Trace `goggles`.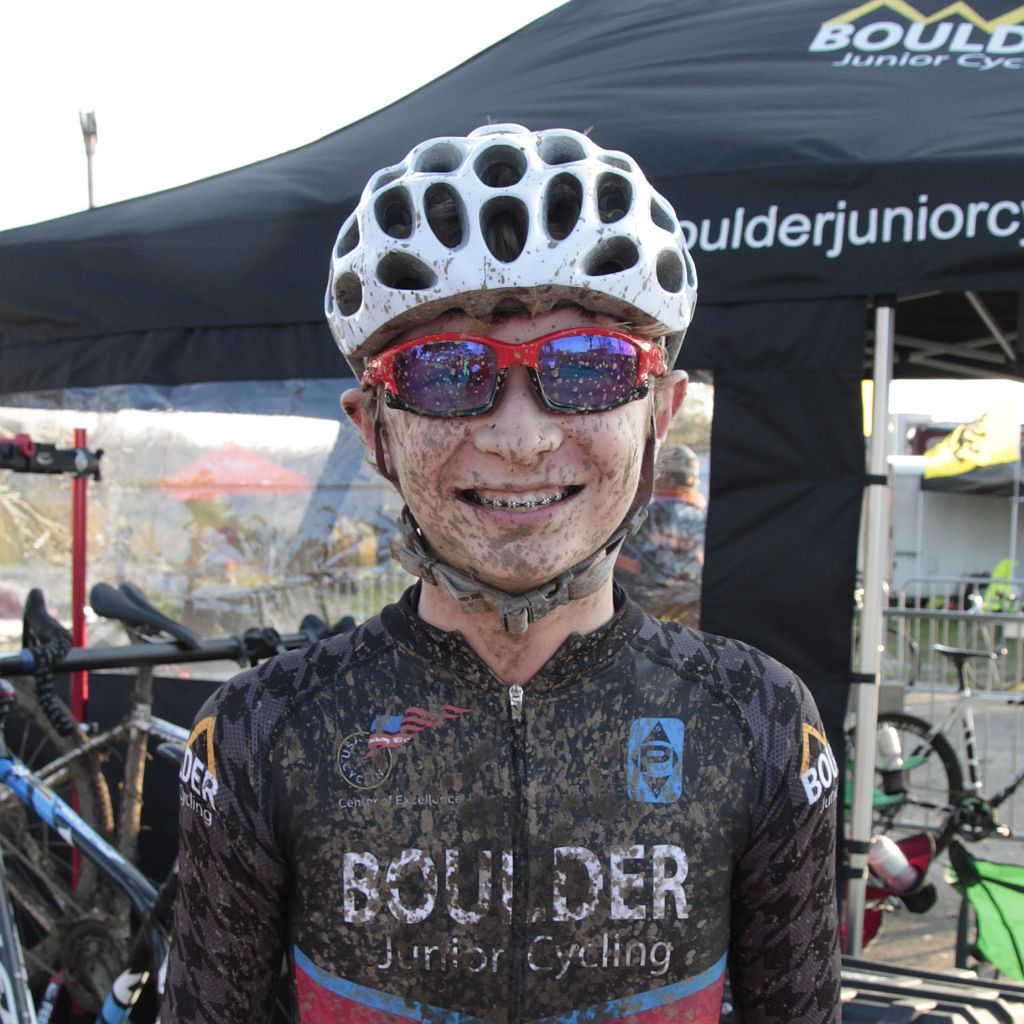
Traced to select_region(350, 330, 665, 430).
